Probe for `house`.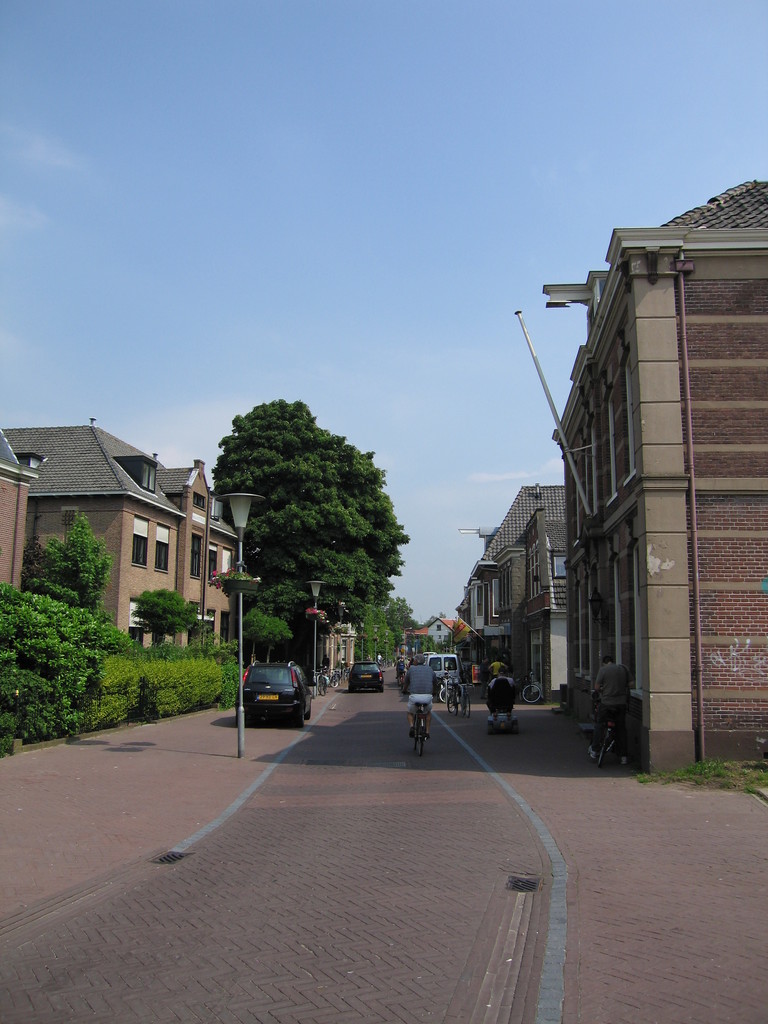
Probe result: 457,486,572,703.
